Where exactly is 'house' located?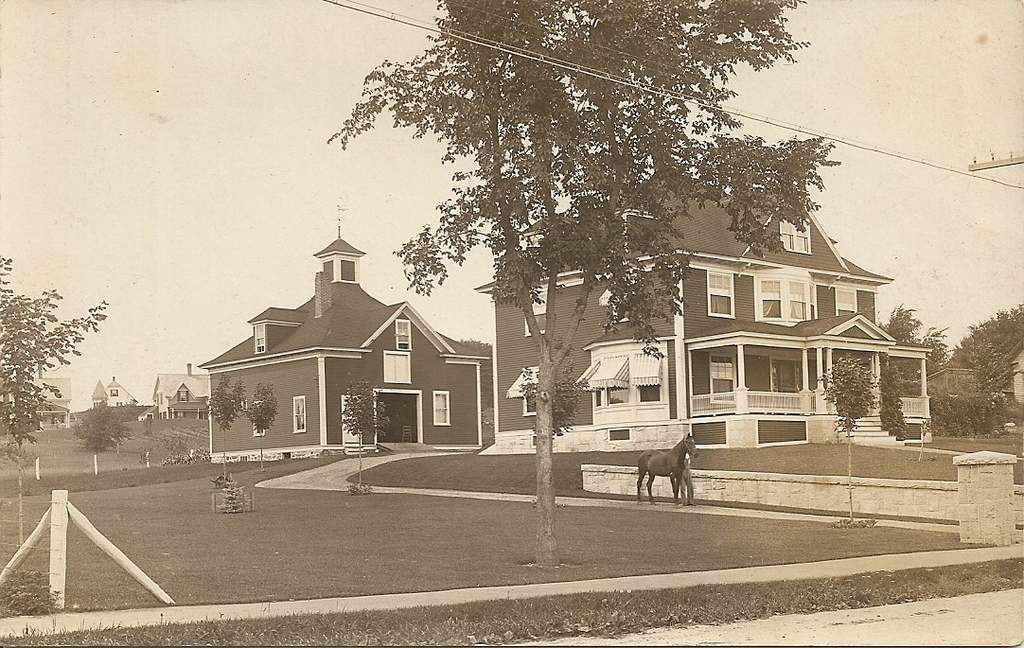
Its bounding box is bbox=(197, 231, 486, 471).
